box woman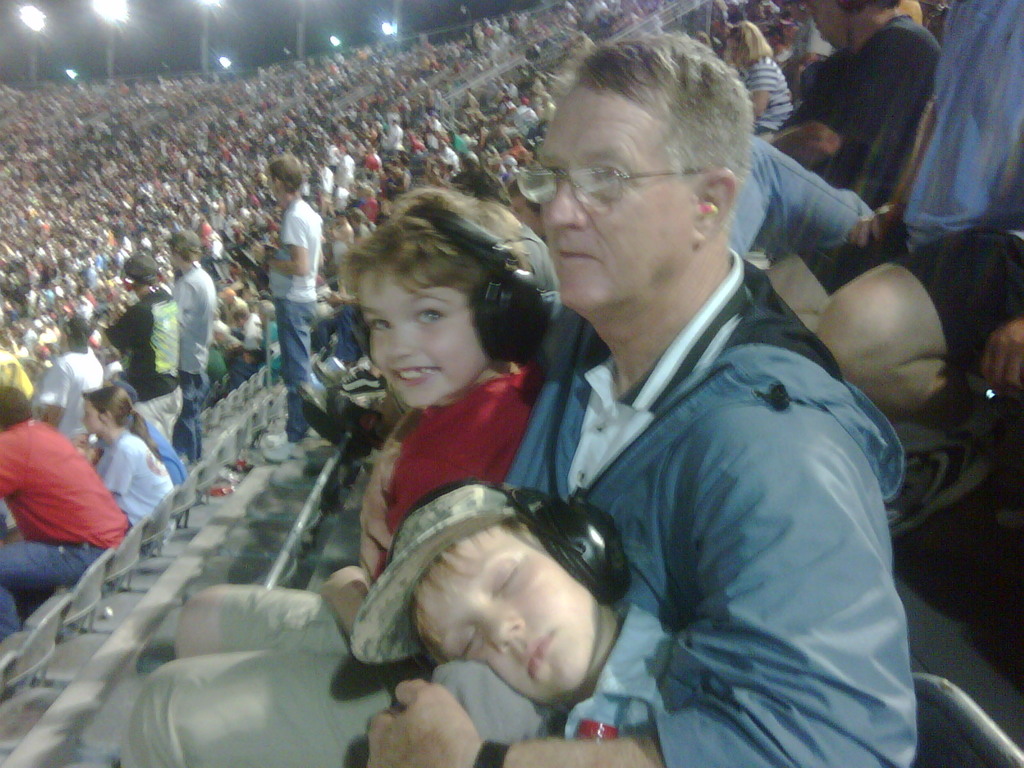
95/390/173/530
